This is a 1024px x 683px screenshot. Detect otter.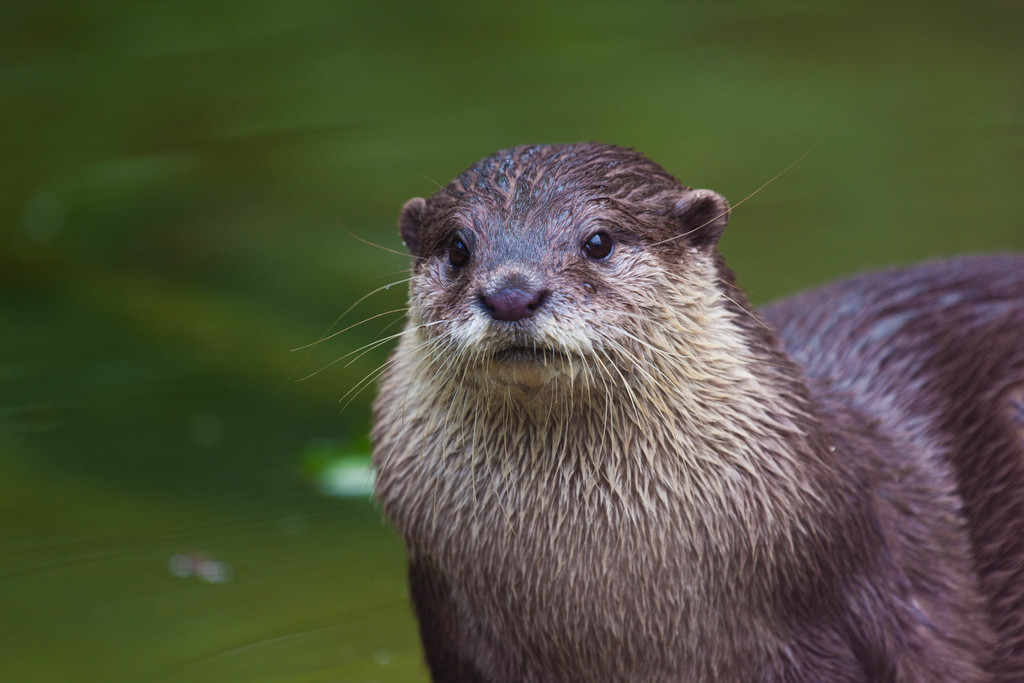
[289, 138, 1023, 682].
